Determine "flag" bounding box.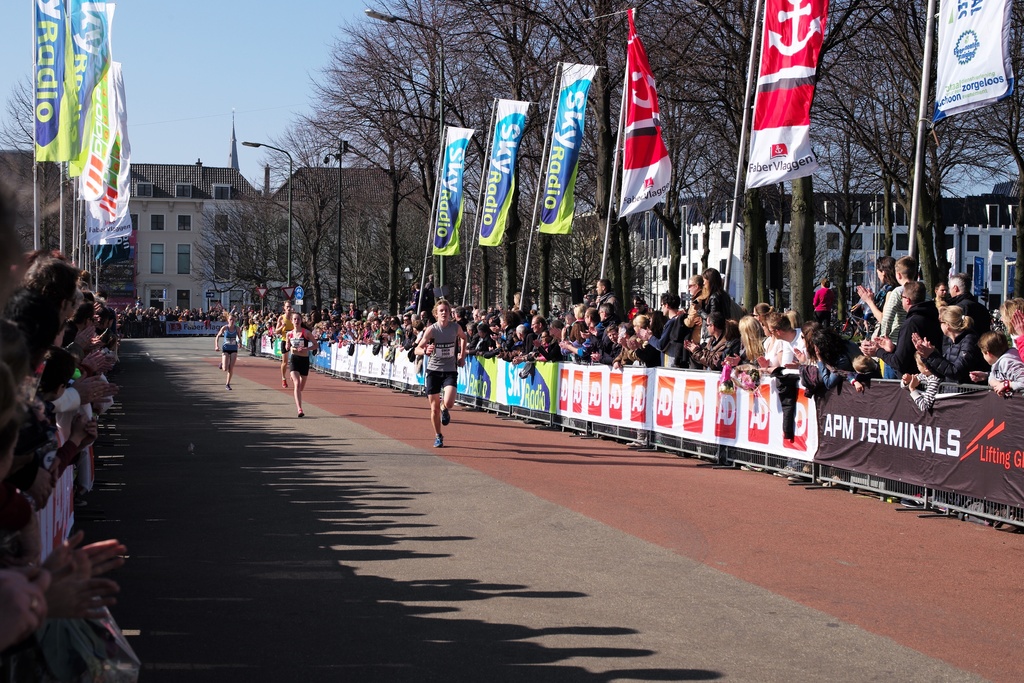
Determined: [x1=70, y1=62, x2=134, y2=205].
